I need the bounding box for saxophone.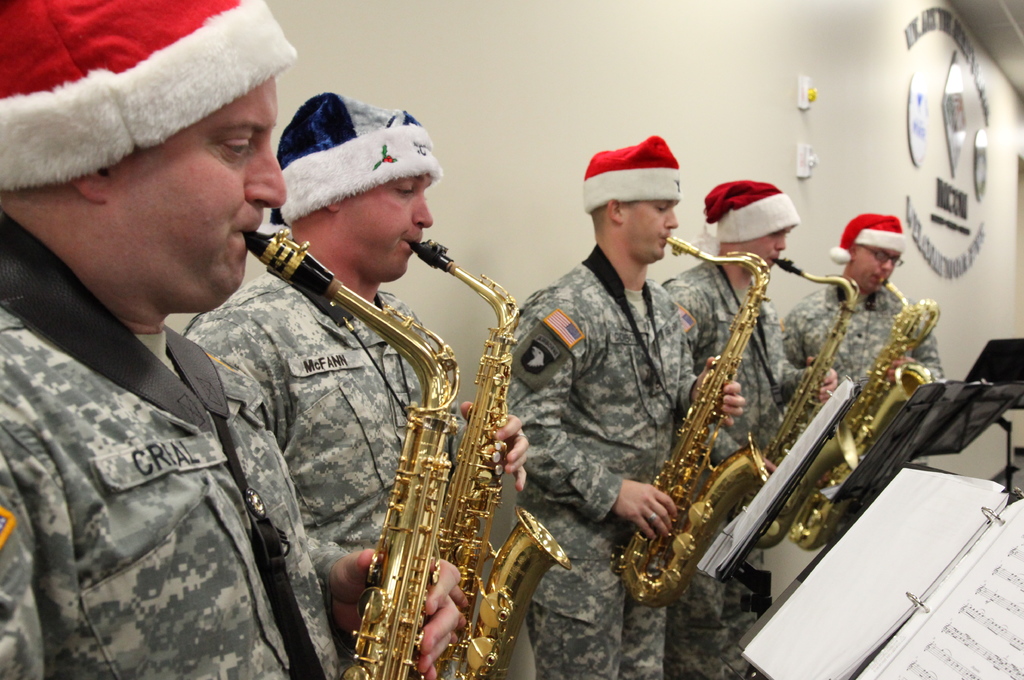
Here it is: <box>420,245,566,679</box>.
